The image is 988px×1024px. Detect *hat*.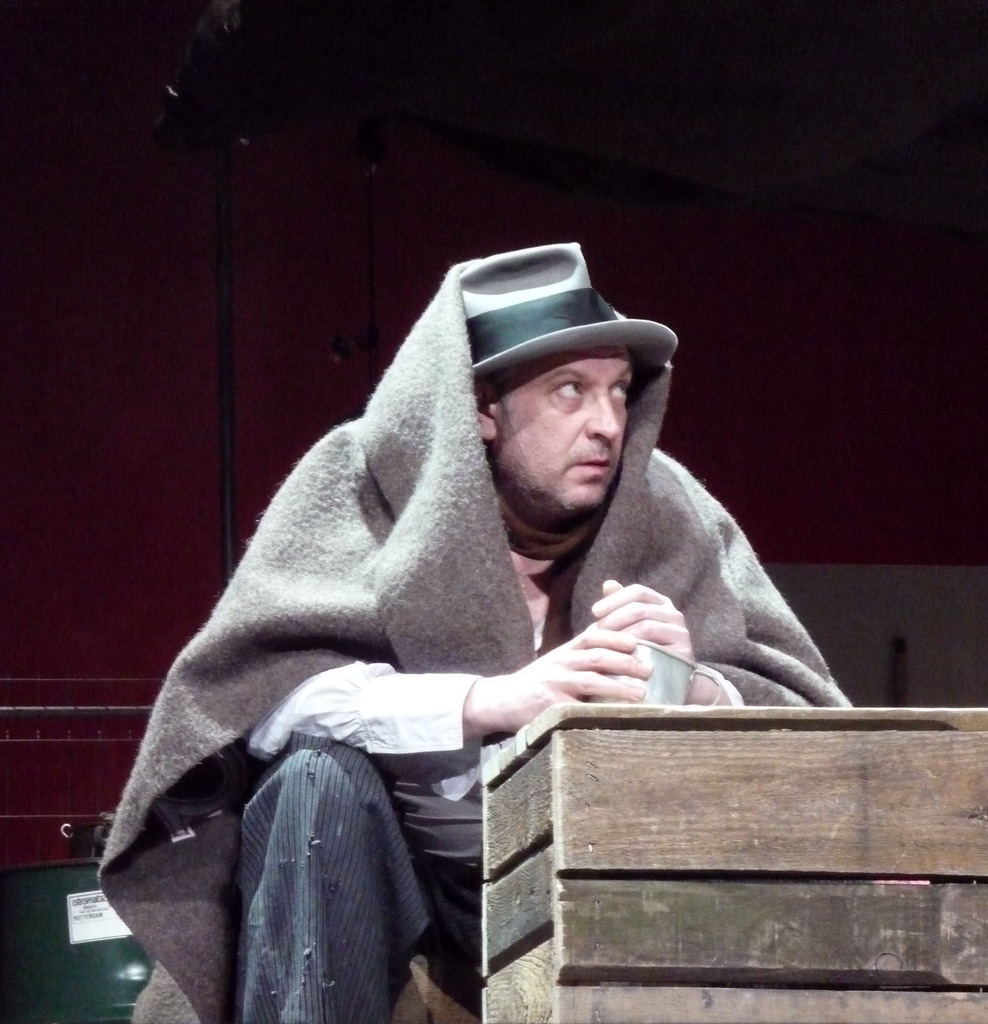
Detection: region(455, 239, 679, 372).
